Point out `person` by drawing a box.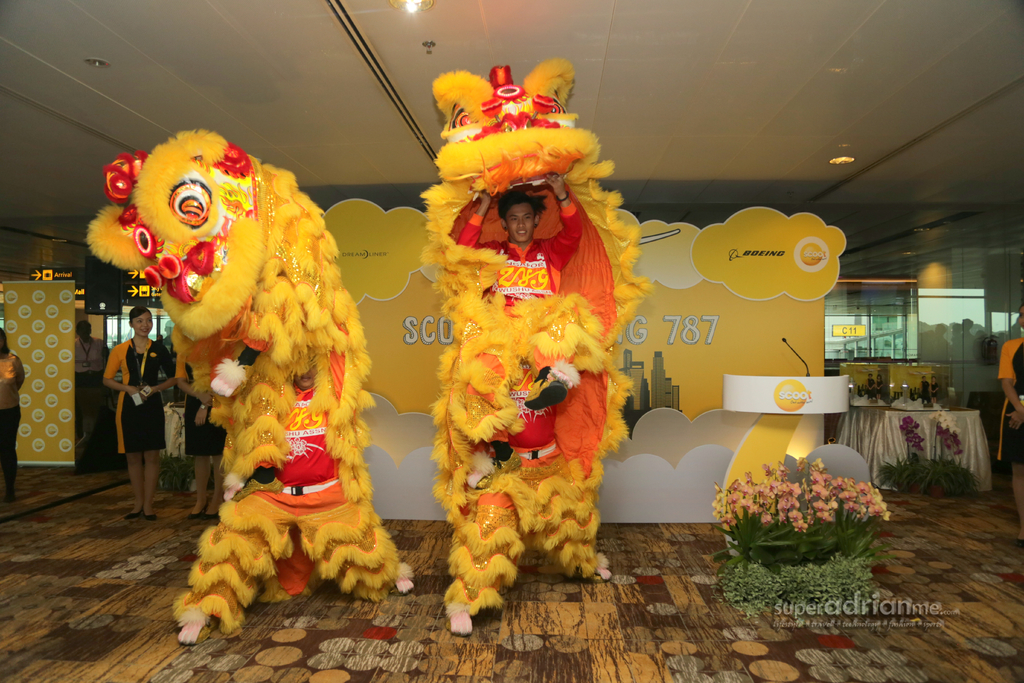
detection(998, 303, 1023, 522).
